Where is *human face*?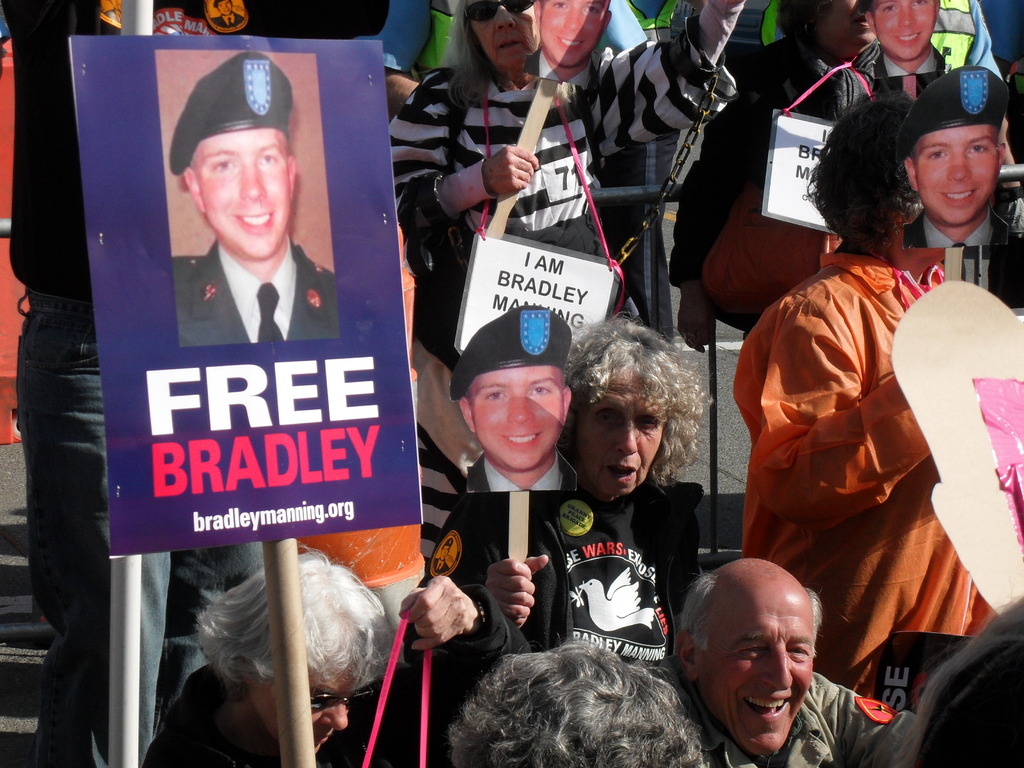
[left=909, top=124, right=999, bottom=222].
